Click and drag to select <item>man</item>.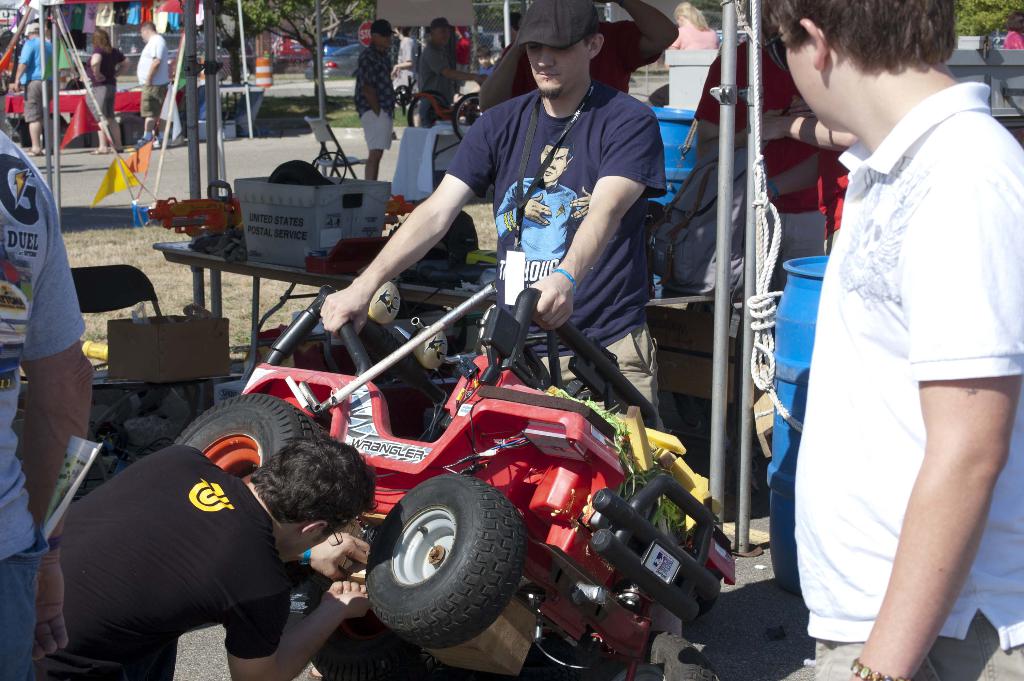
Selection: {"x1": 692, "y1": 0, "x2": 854, "y2": 272}.
